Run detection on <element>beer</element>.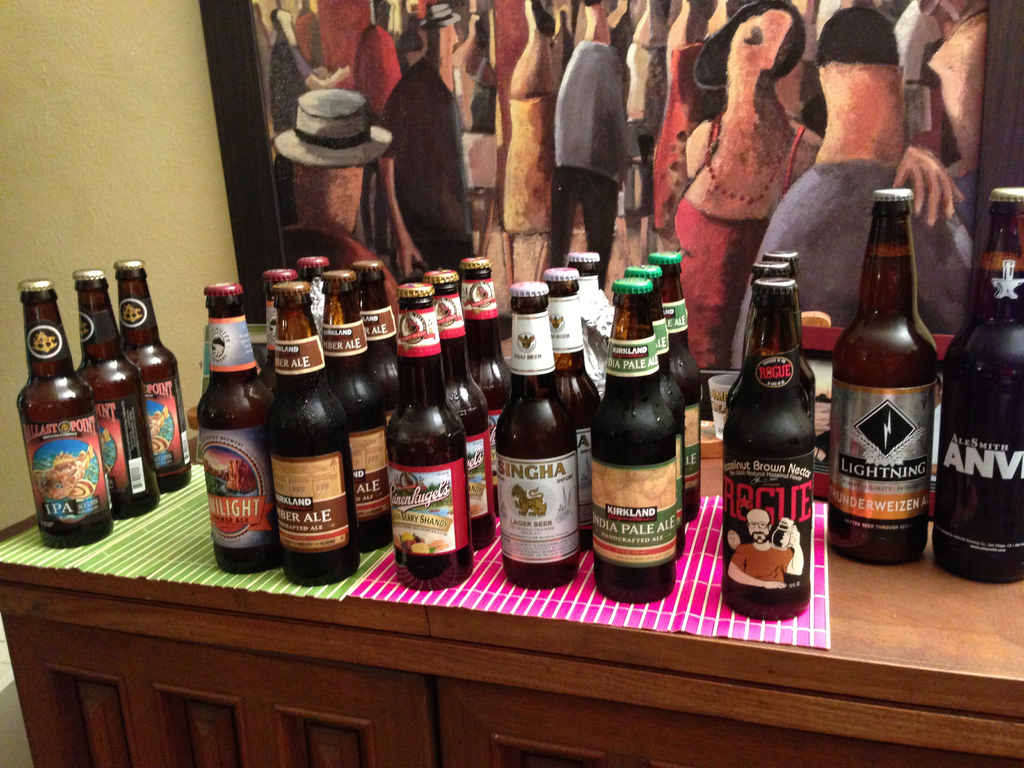
Result: bbox=[302, 254, 334, 291].
